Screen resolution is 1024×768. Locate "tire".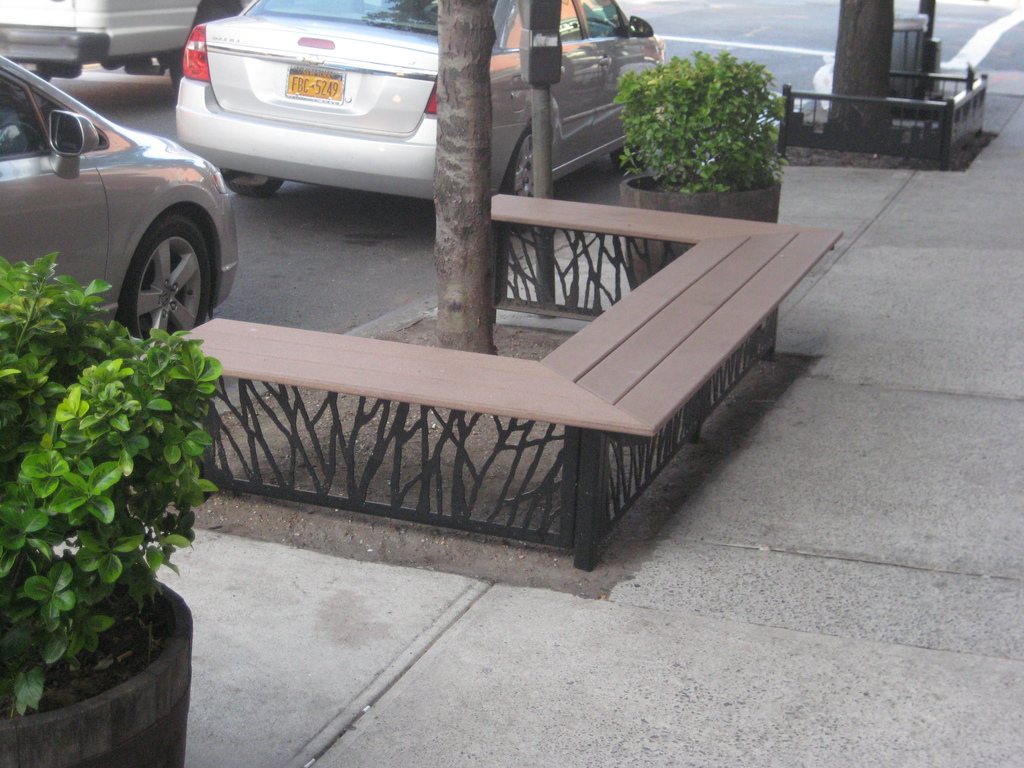
locate(163, 51, 186, 84).
